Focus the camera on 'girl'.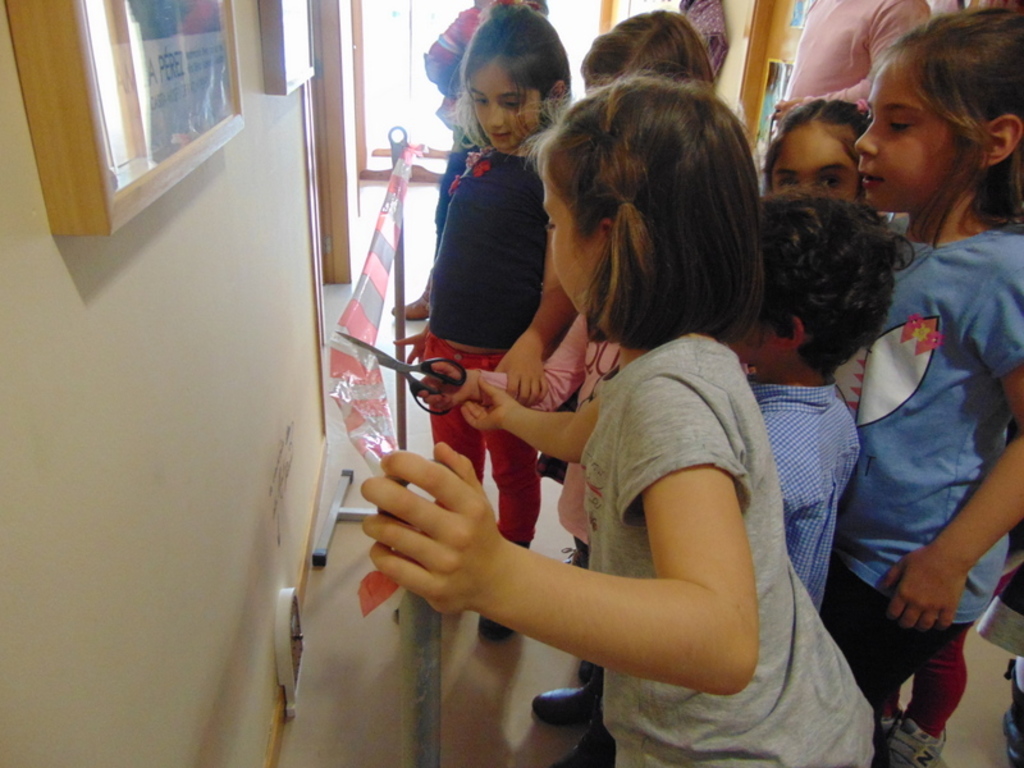
Focus region: x1=399 y1=0 x2=568 y2=646.
